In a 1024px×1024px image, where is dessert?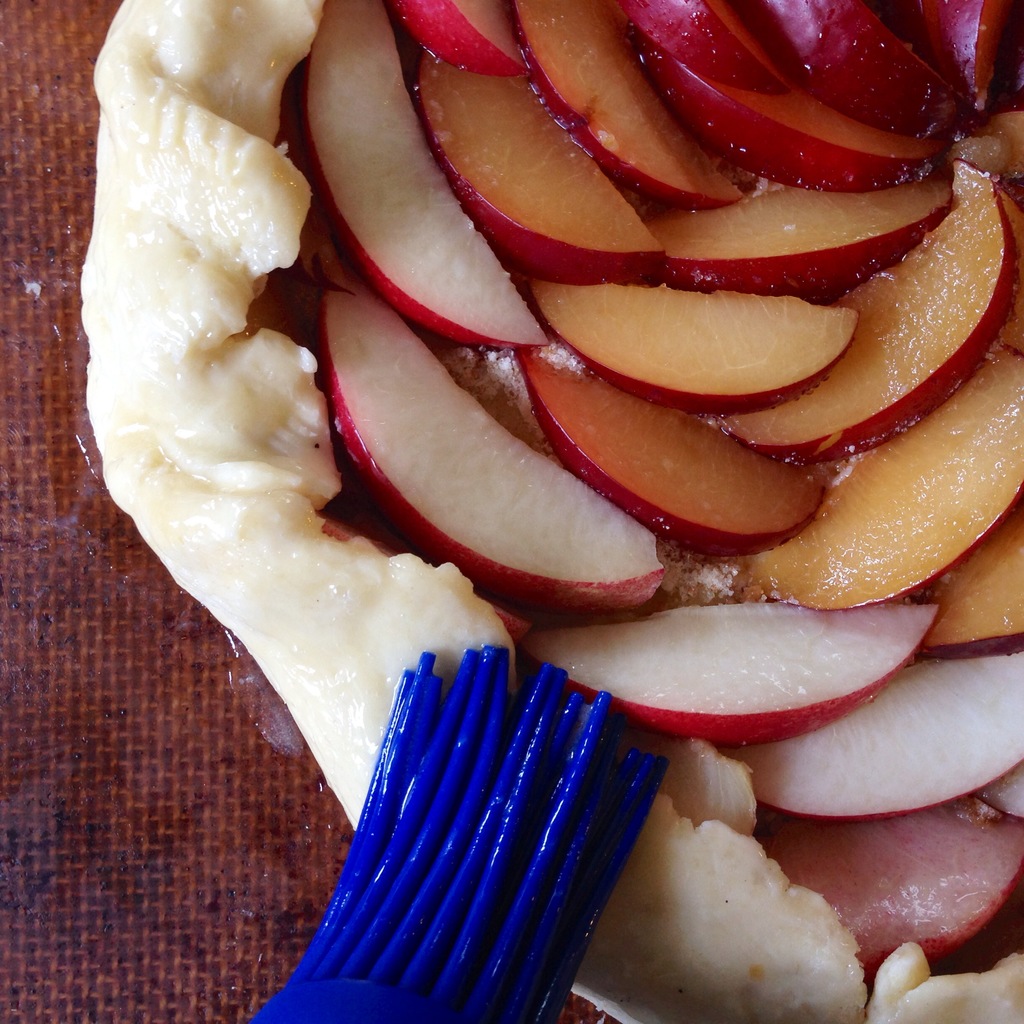
bbox=(120, 6, 1023, 828).
